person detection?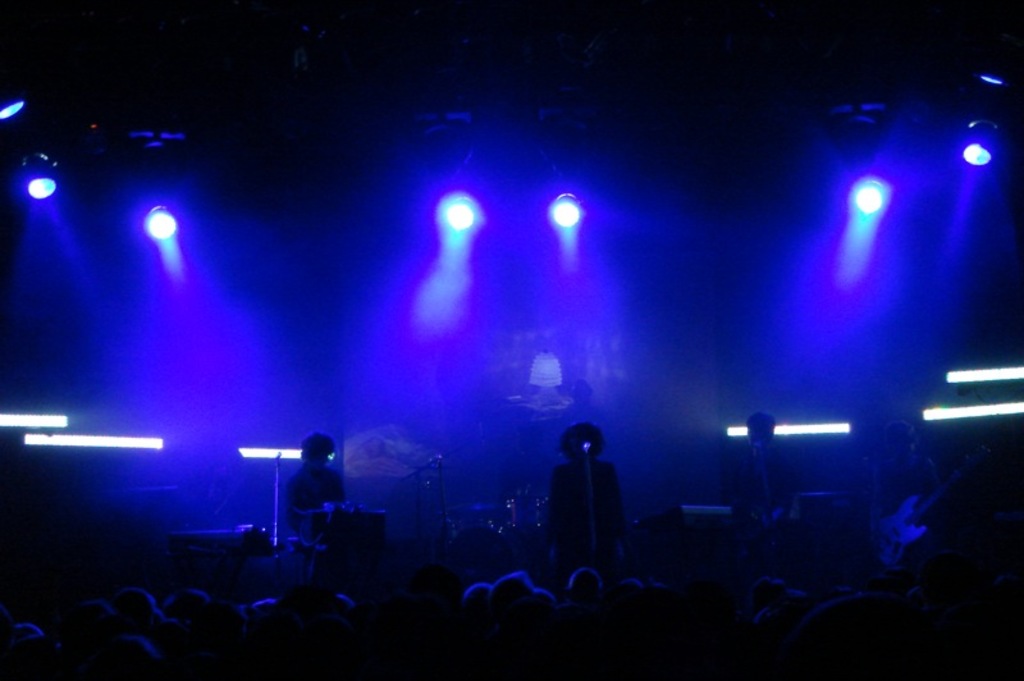
l=544, t=424, r=635, b=567
